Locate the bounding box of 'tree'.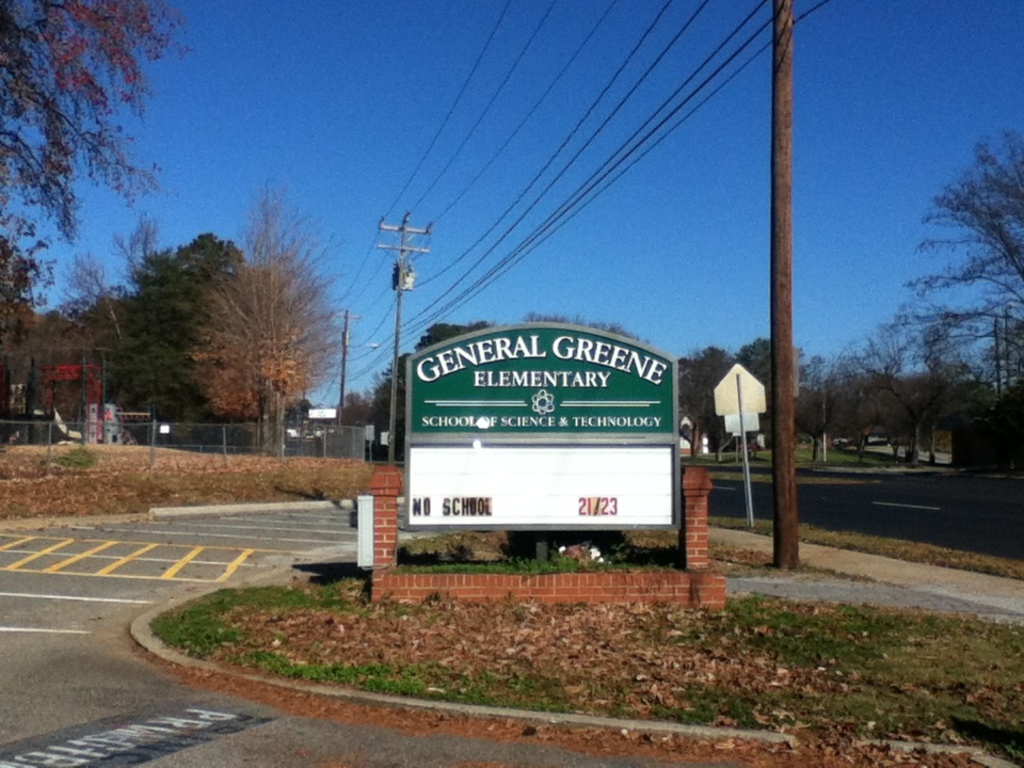
Bounding box: <box>57,221,244,432</box>.
